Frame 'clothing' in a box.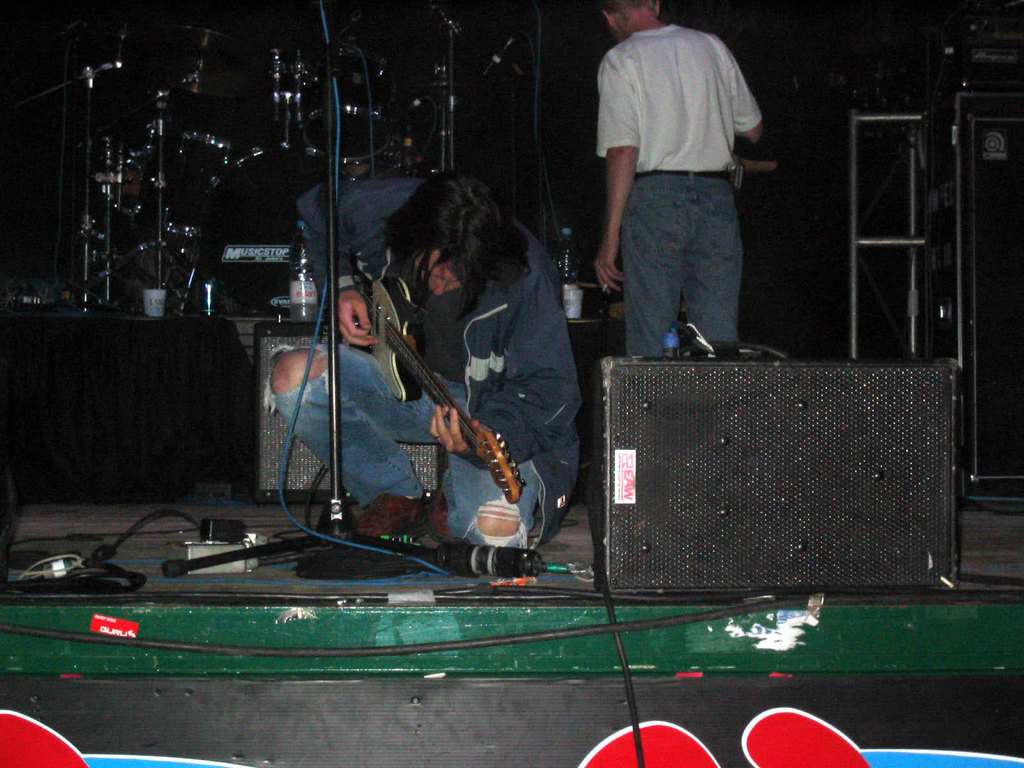
box(584, 4, 768, 339).
